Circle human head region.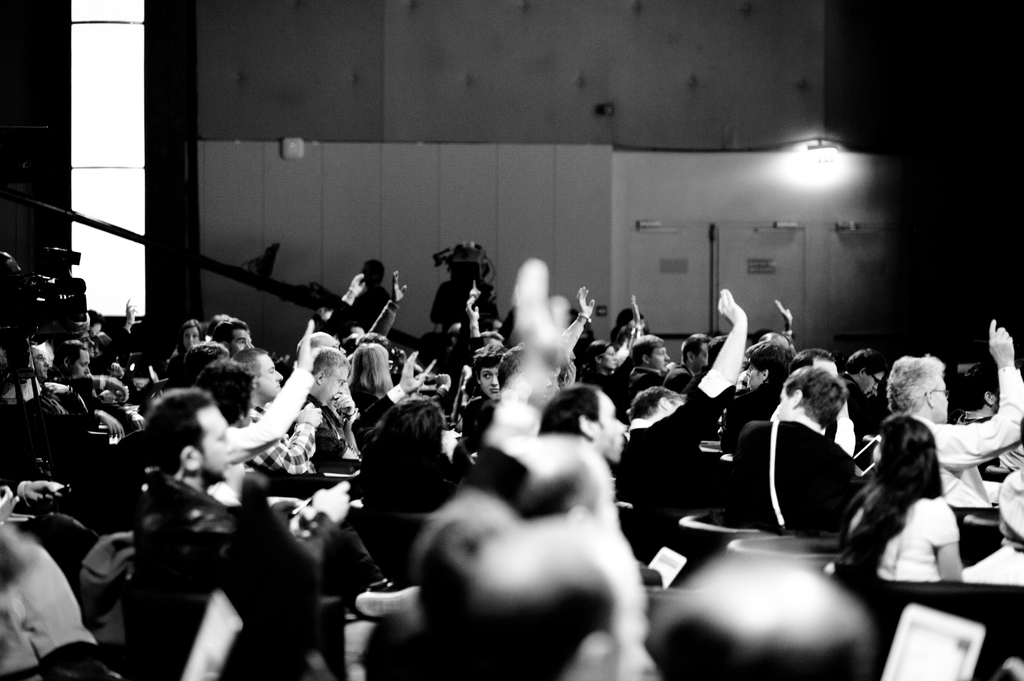
Region: locate(196, 360, 253, 426).
